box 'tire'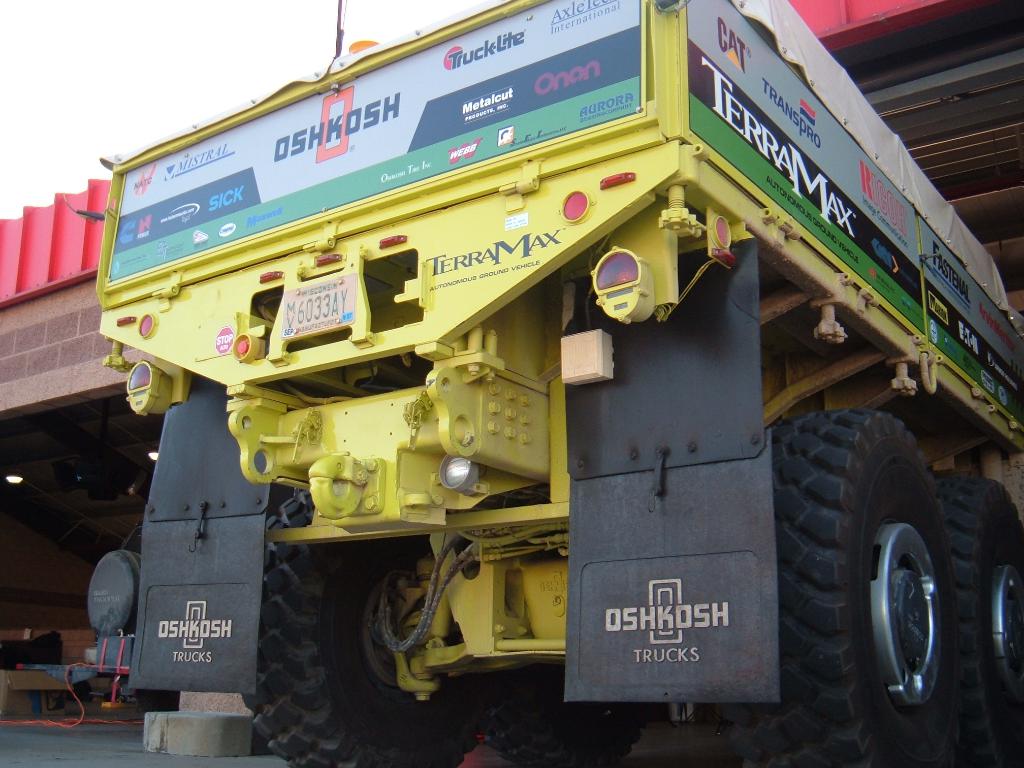
(x1=488, y1=662, x2=647, y2=767)
